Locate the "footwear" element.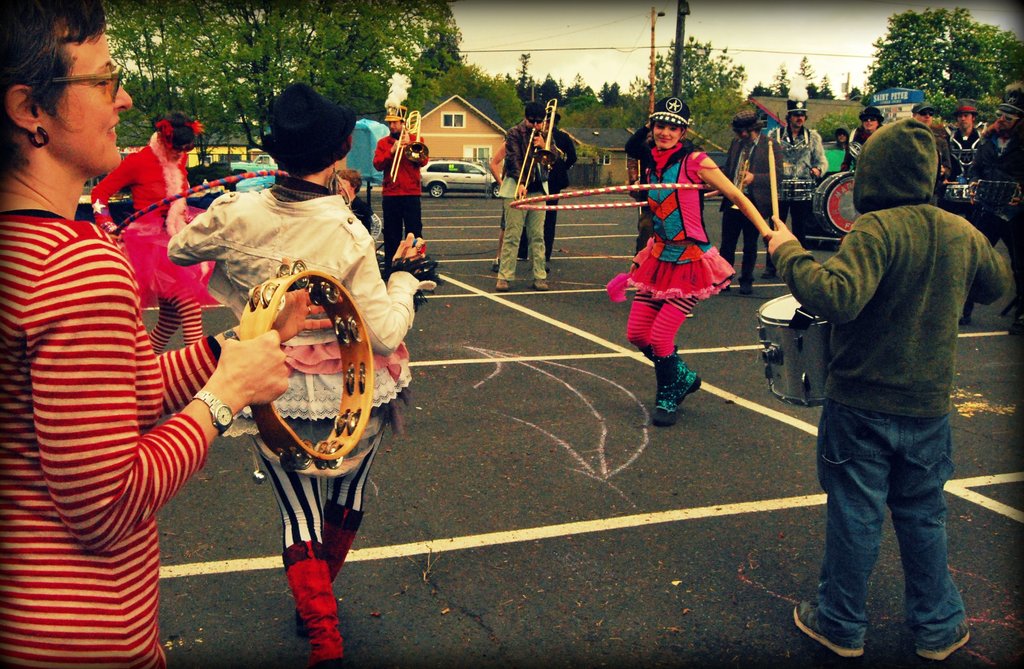
Element bbox: left=493, top=274, right=513, bottom=295.
